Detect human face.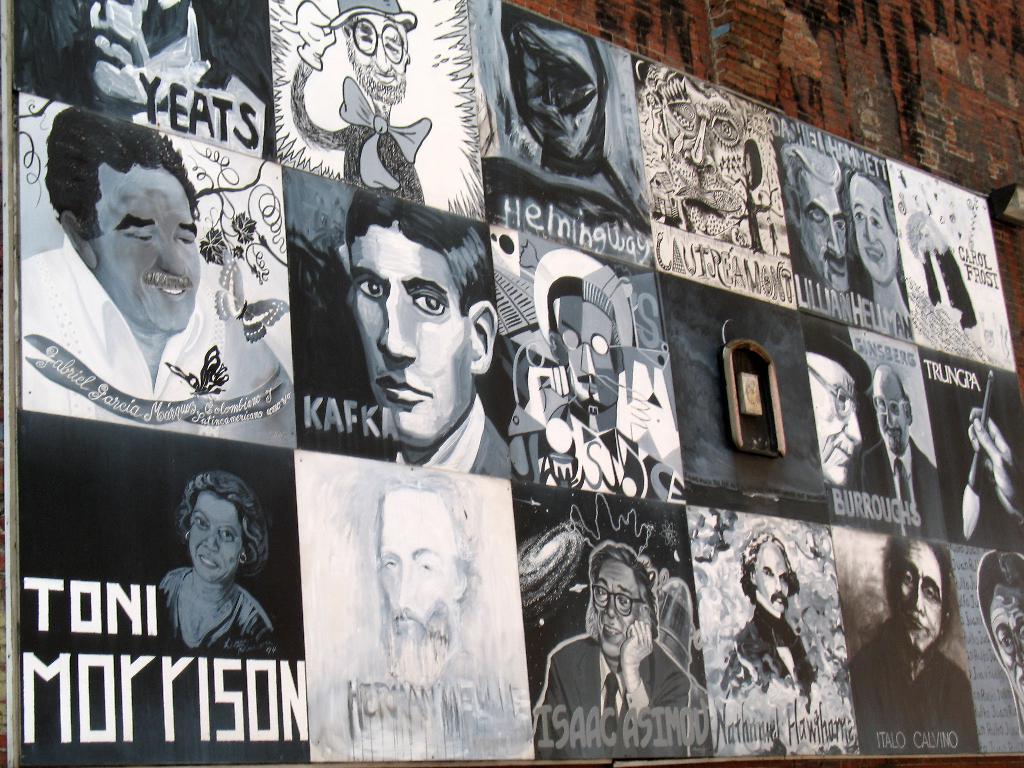
Detected at x1=347, y1=19, x2=413, y2=102.
